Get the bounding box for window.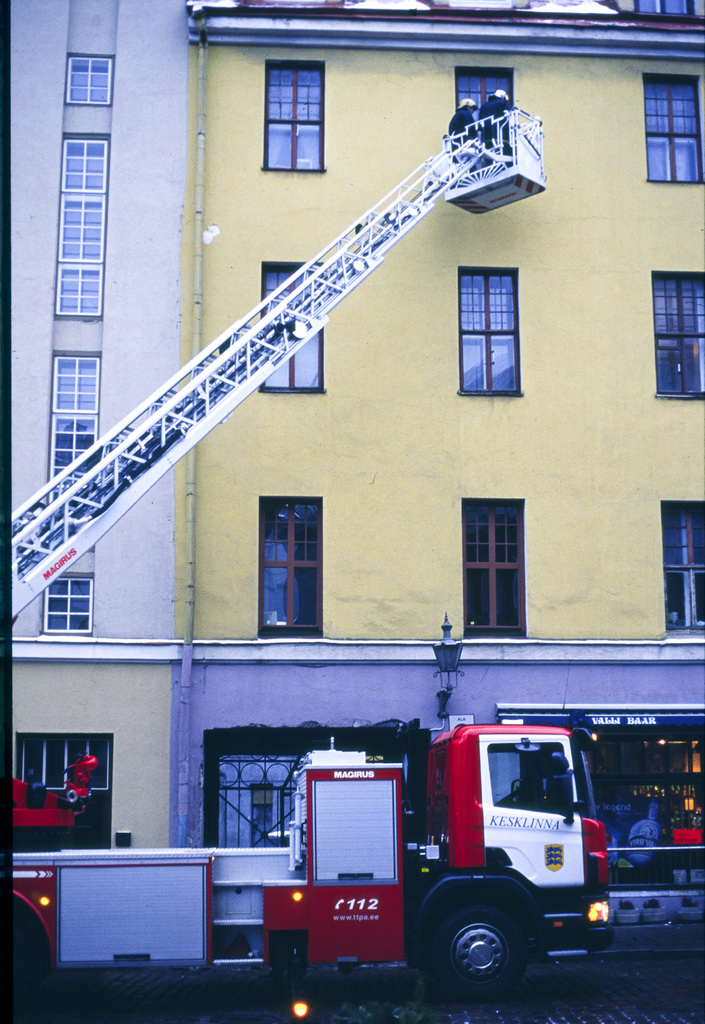
(x1=38, y1=575, x2=95, y2=634).
